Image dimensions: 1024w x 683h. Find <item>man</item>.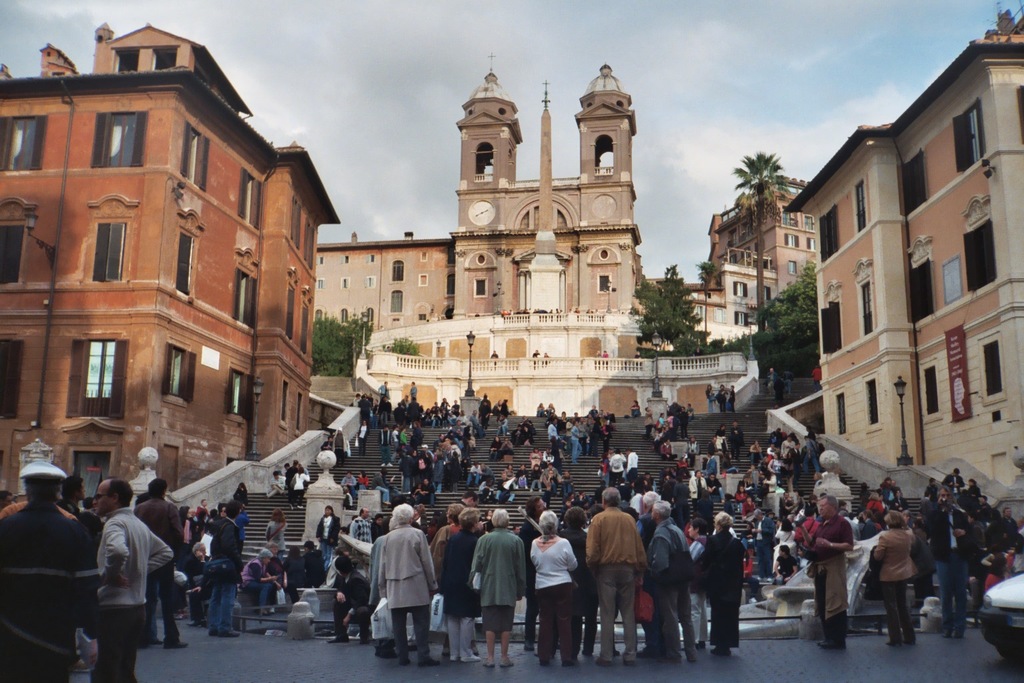
<bbox>131, 476, 189, 649</bbox>.
